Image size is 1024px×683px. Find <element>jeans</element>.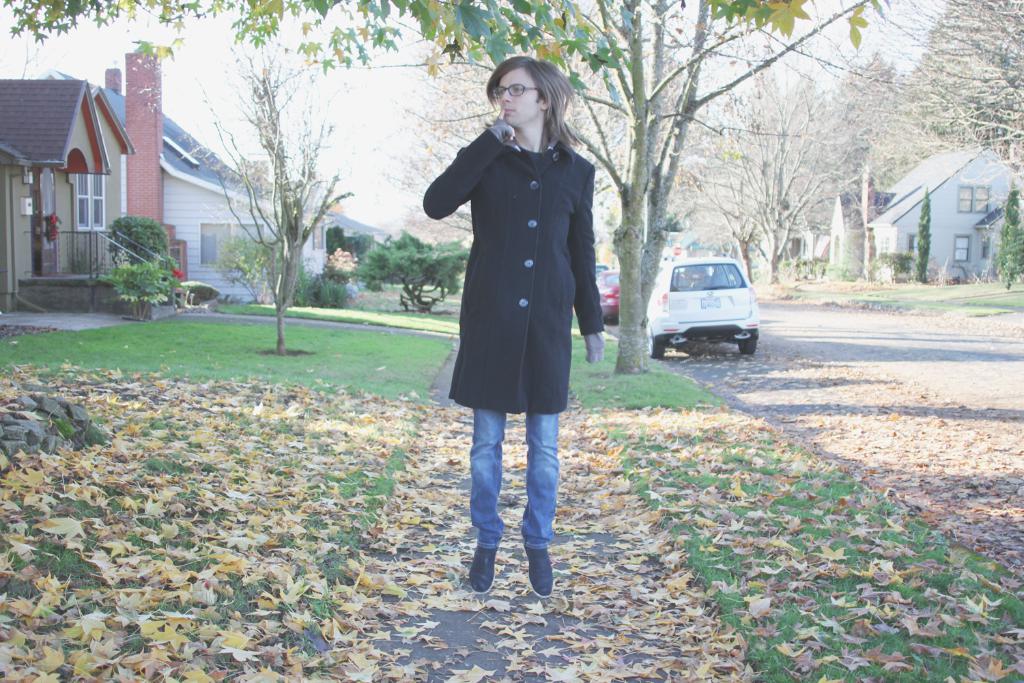
pyautogui.locateOnScreen(466, 410, 560, 558).
